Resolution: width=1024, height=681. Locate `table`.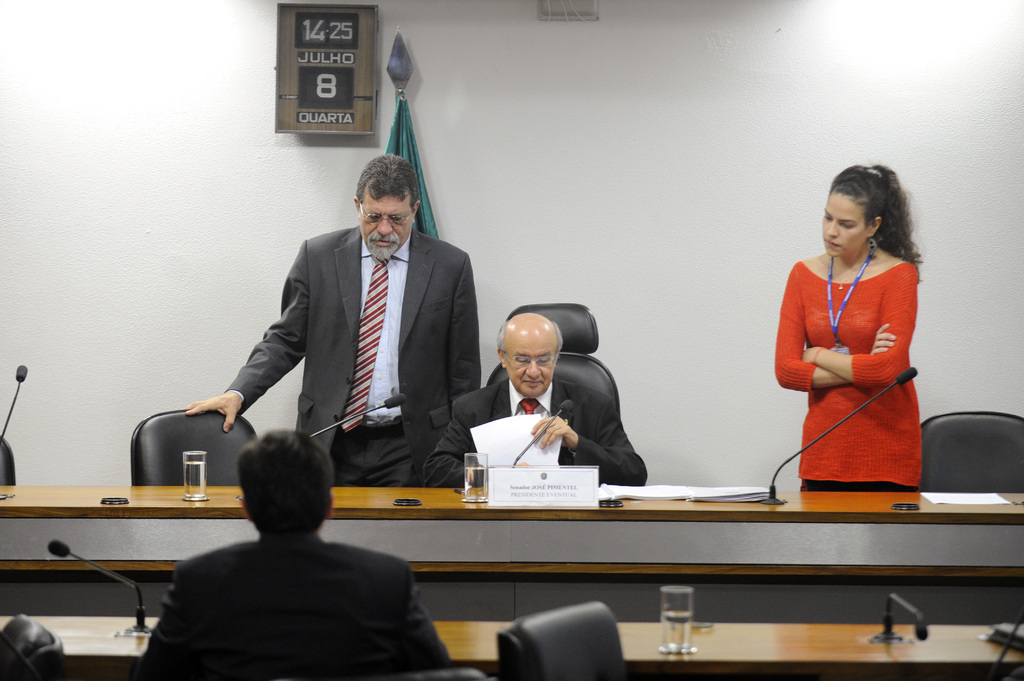
(x1=1, y1=623, x2=1023, y2=680).
